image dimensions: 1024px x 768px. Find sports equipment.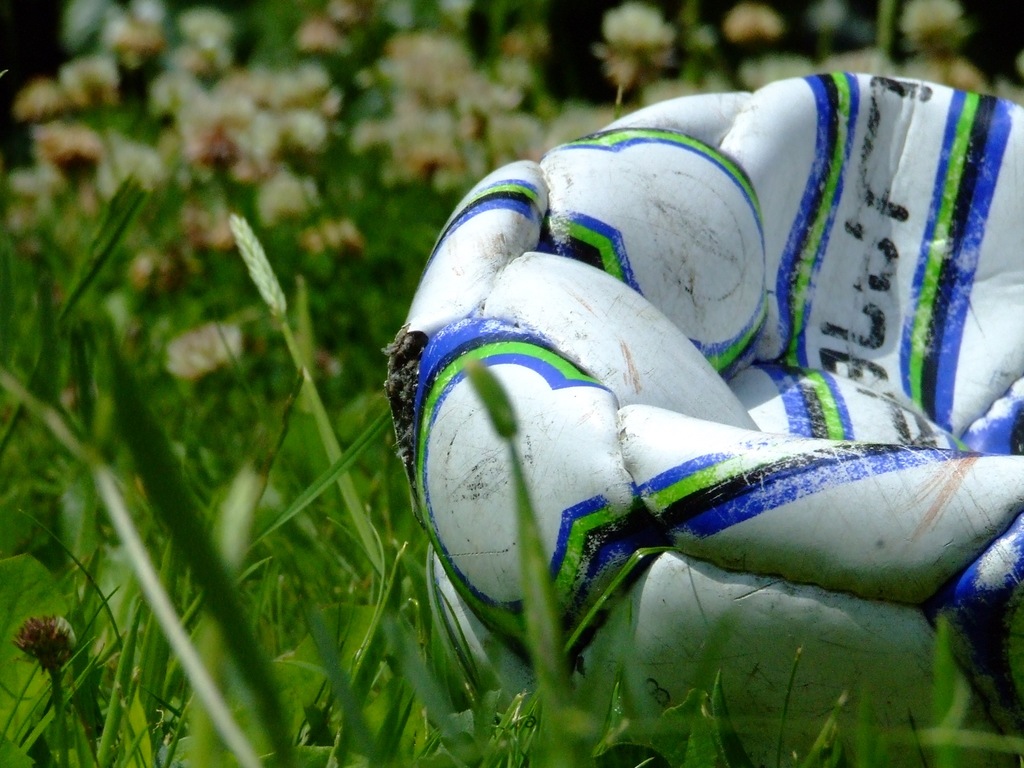
385 68 1023 767.
